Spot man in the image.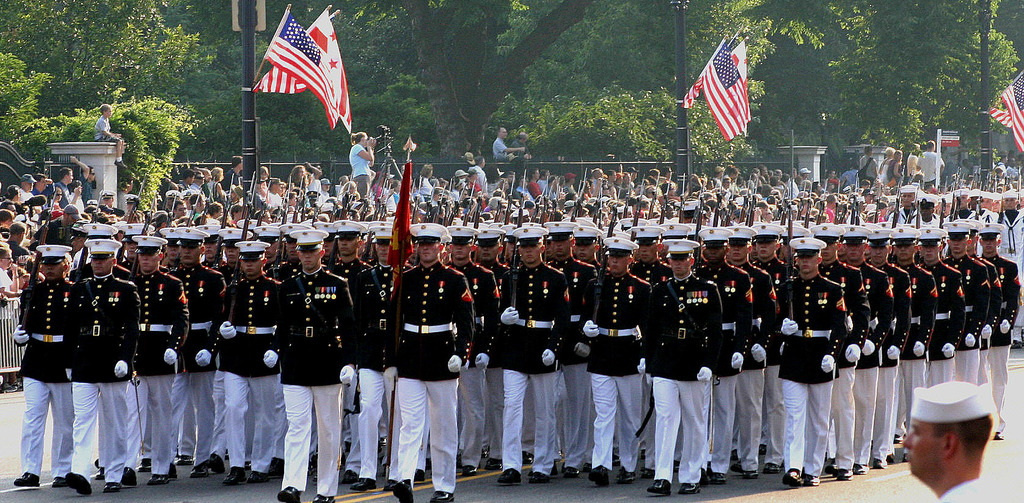
man found at <bbox>527, 168, 546, 197</bbox>.
